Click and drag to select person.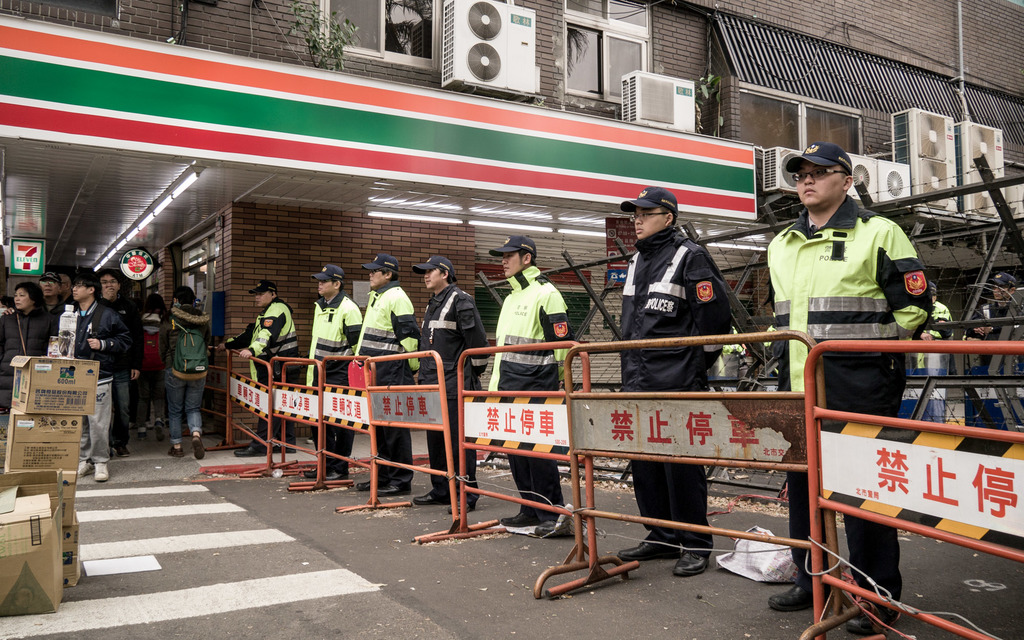
Selection: [213,278,298,456].
